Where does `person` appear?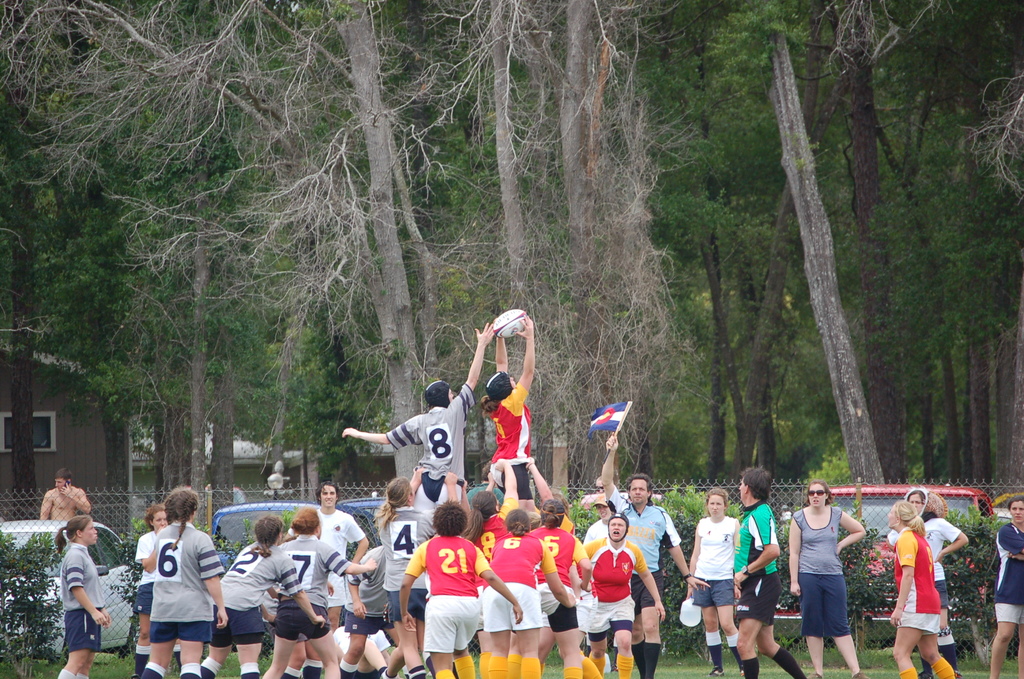
Appears at detection(339, 322, 504, 502).
